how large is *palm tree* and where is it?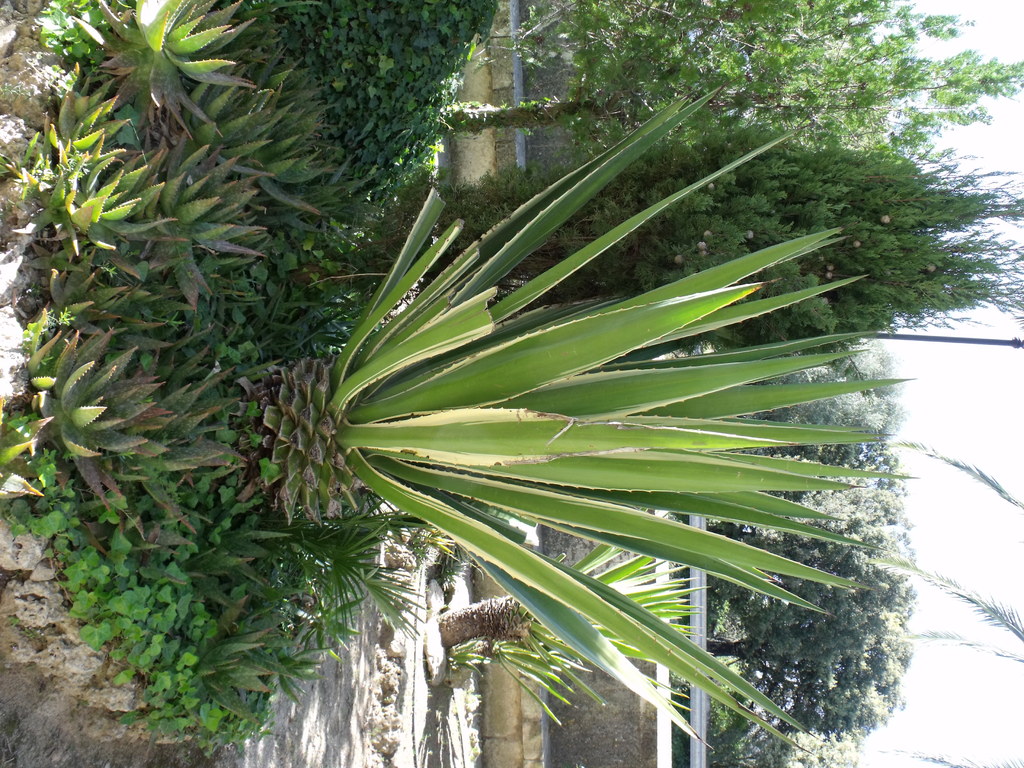
Bounding box: left=161, top=107, right=844, bottom=767.
